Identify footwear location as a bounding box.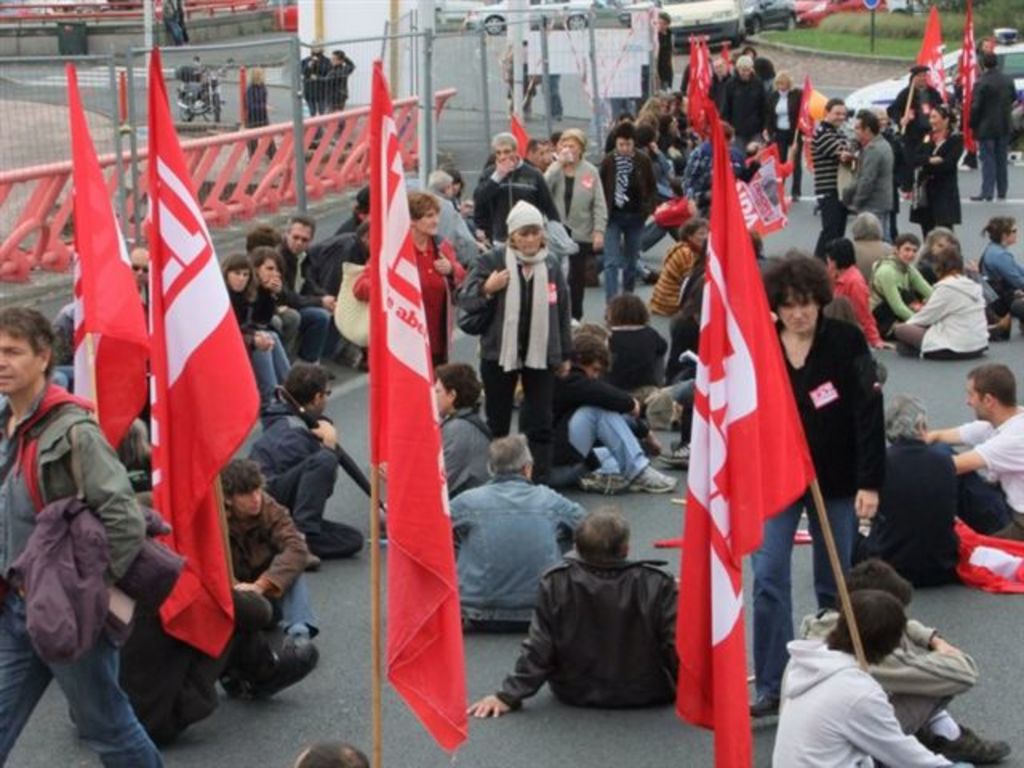
l=304, t=552, r=318, b=565.
